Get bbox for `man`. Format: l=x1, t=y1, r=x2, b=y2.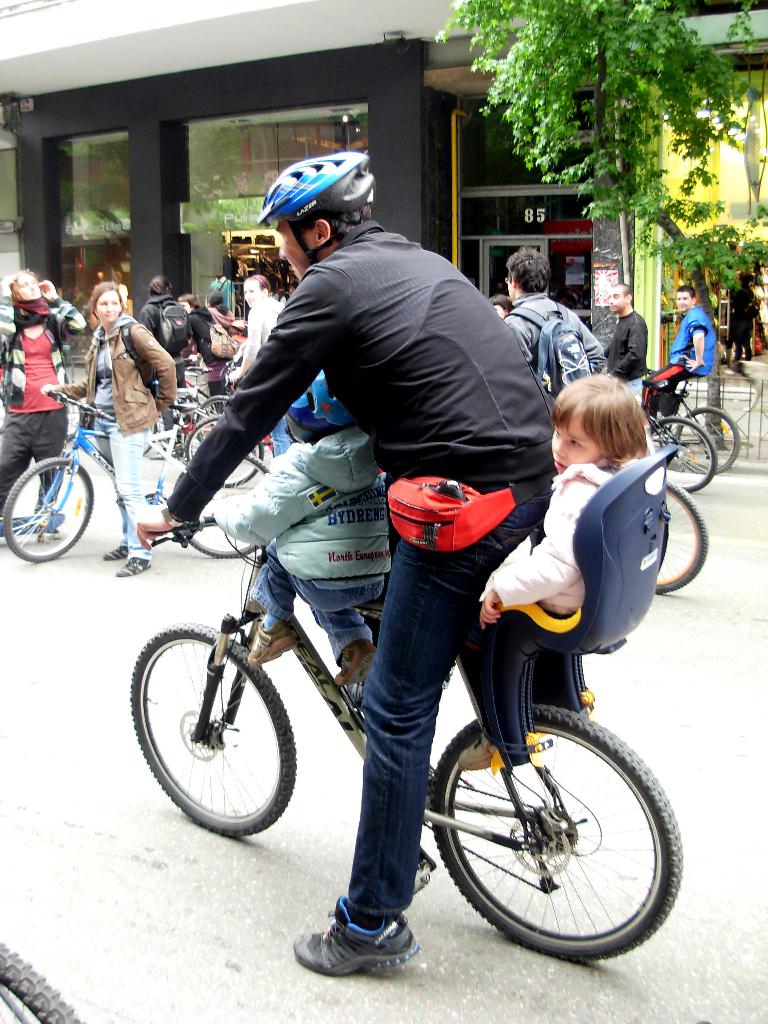
l=637, t=282, r=714, b=420.
